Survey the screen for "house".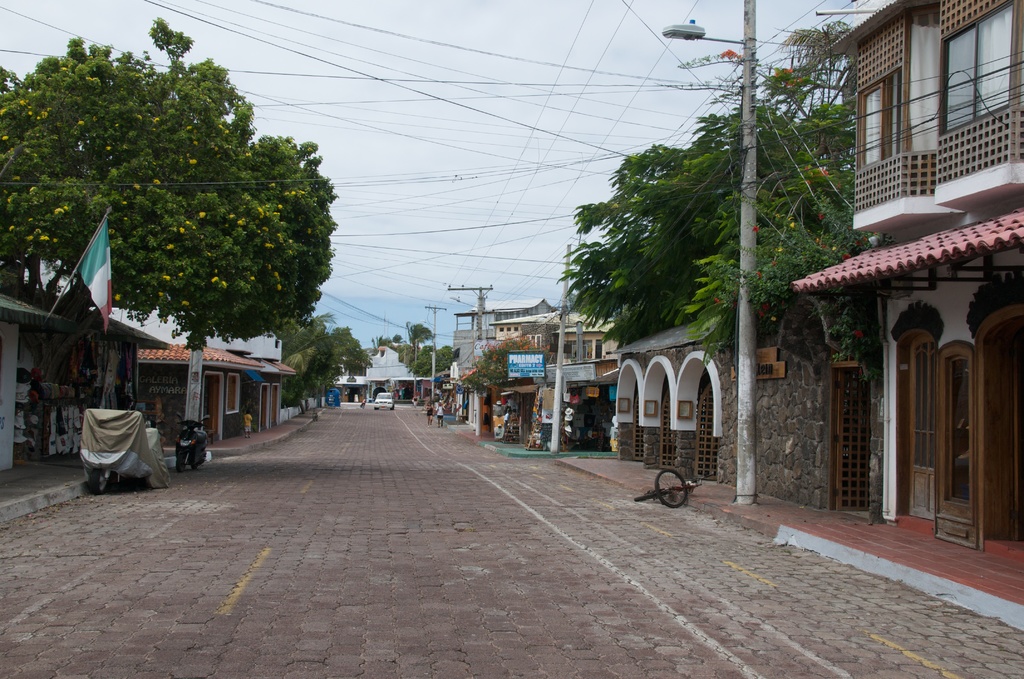
Survey found: {"left": 125, "top": 325, "right": 303, "bottom": 436}.
